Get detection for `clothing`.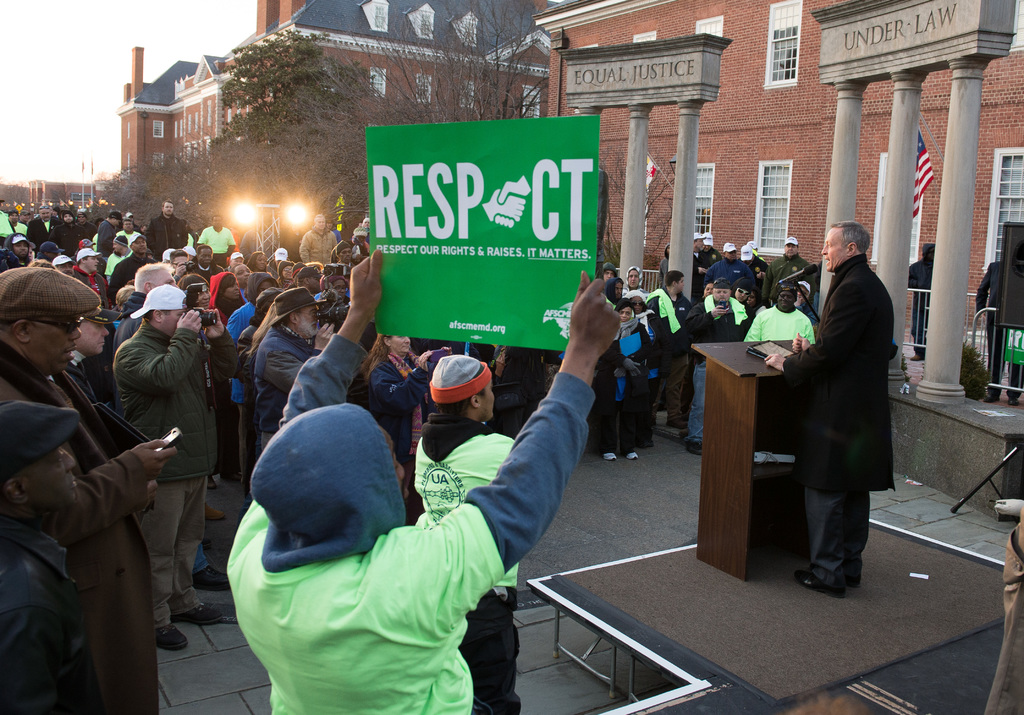
Detection: l=315, t=285, r=354, b=305.
